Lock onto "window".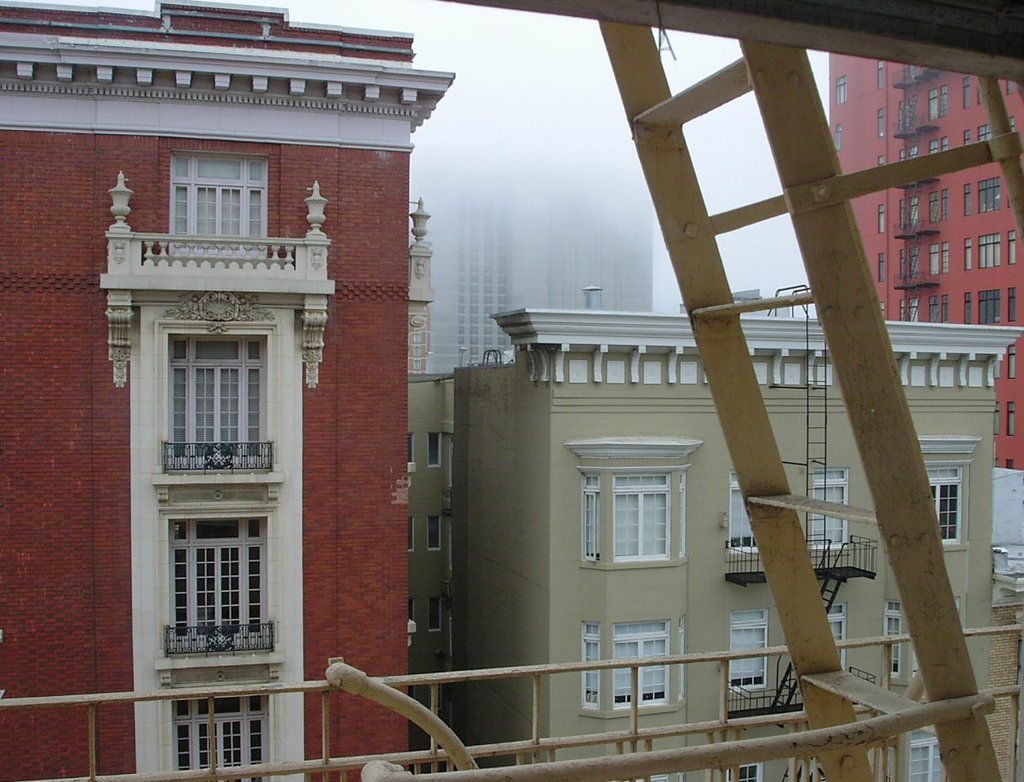
Locked: pyautogui.locateOnScreen(927, 191, 939, 222).
